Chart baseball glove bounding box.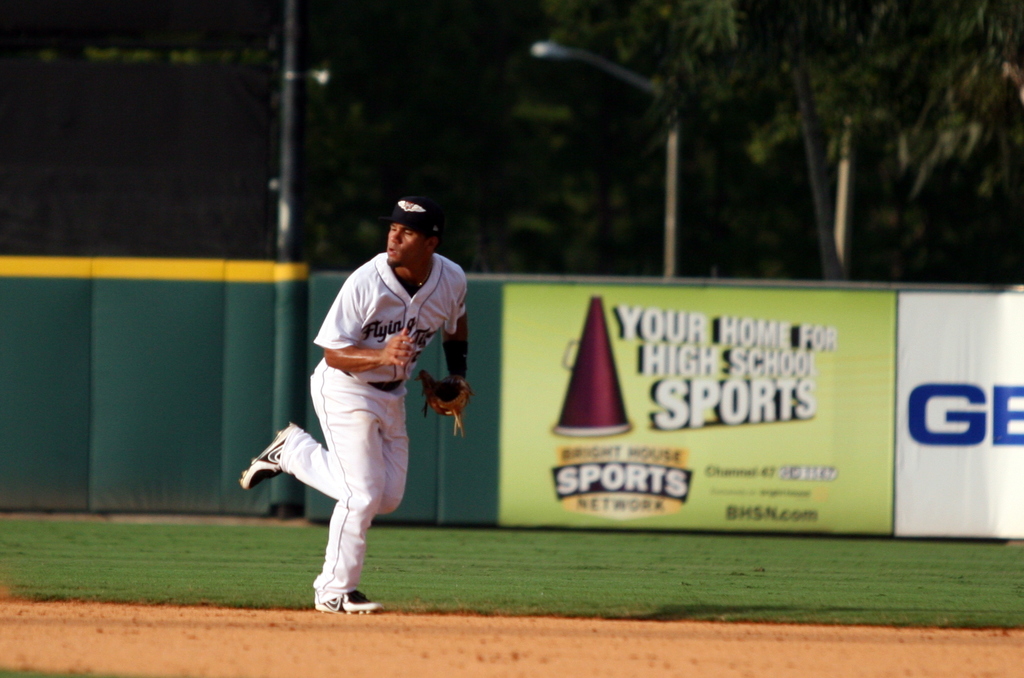
Charted: 417, 369, 476, 434.
